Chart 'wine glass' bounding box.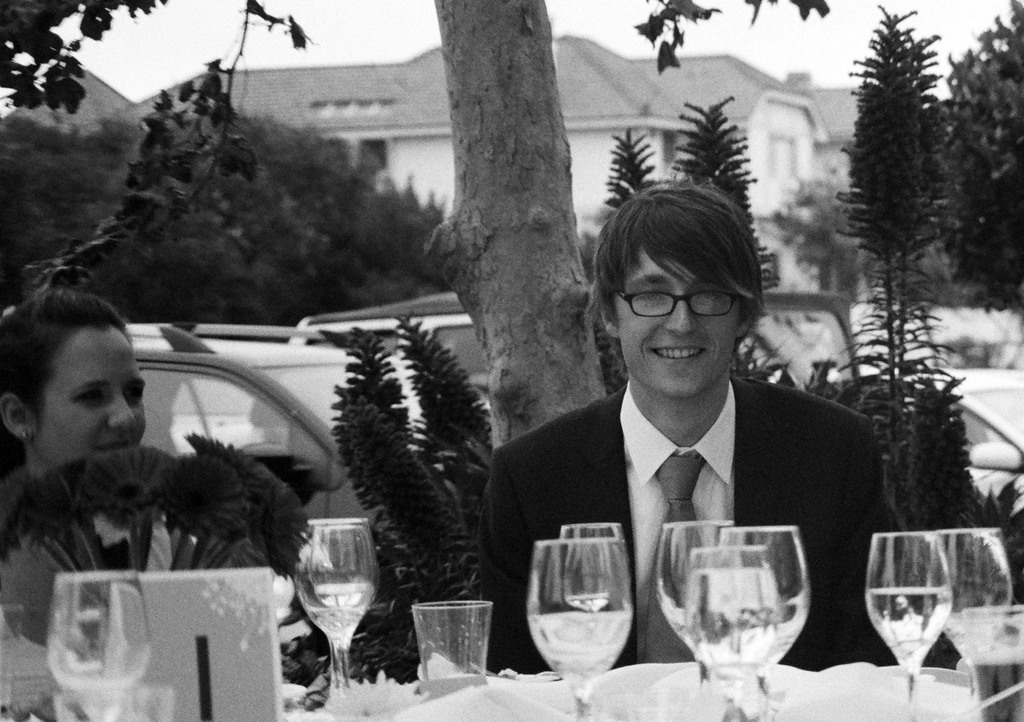
Charted: BBox(49, 573, 152, 721).
